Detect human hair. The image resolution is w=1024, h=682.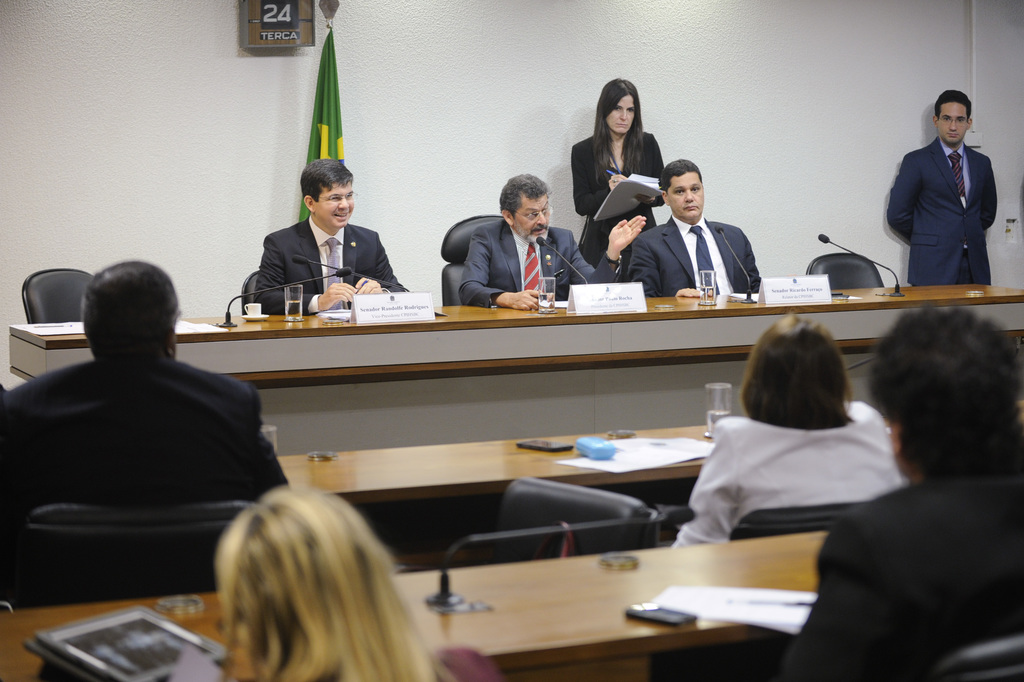
{"left": 936, "top": 88, "right": 970, "bottom": 115}.
